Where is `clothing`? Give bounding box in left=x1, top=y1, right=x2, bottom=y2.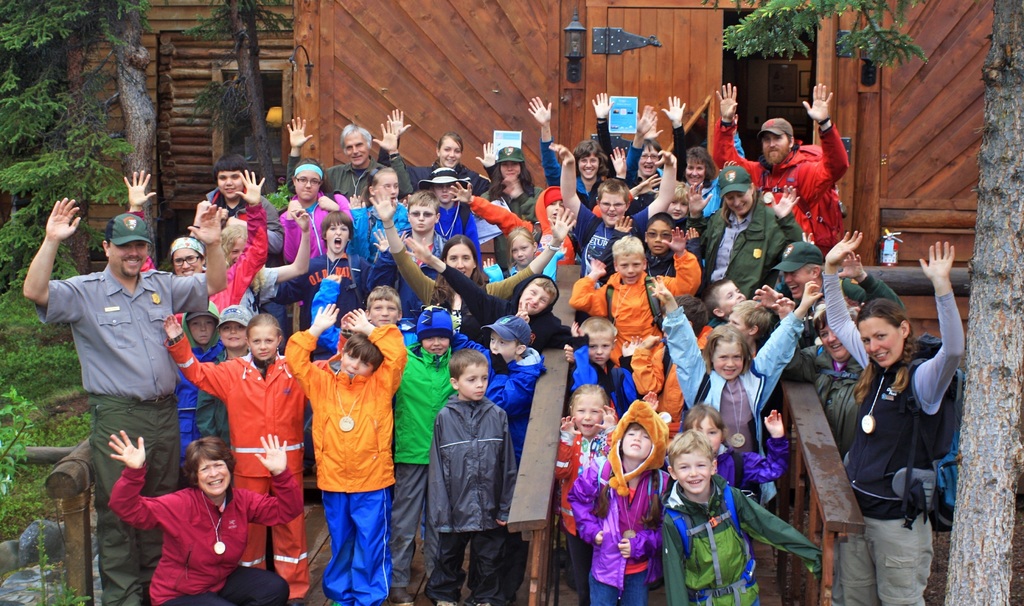
left=708, top=113, right=847, bottom=250.
